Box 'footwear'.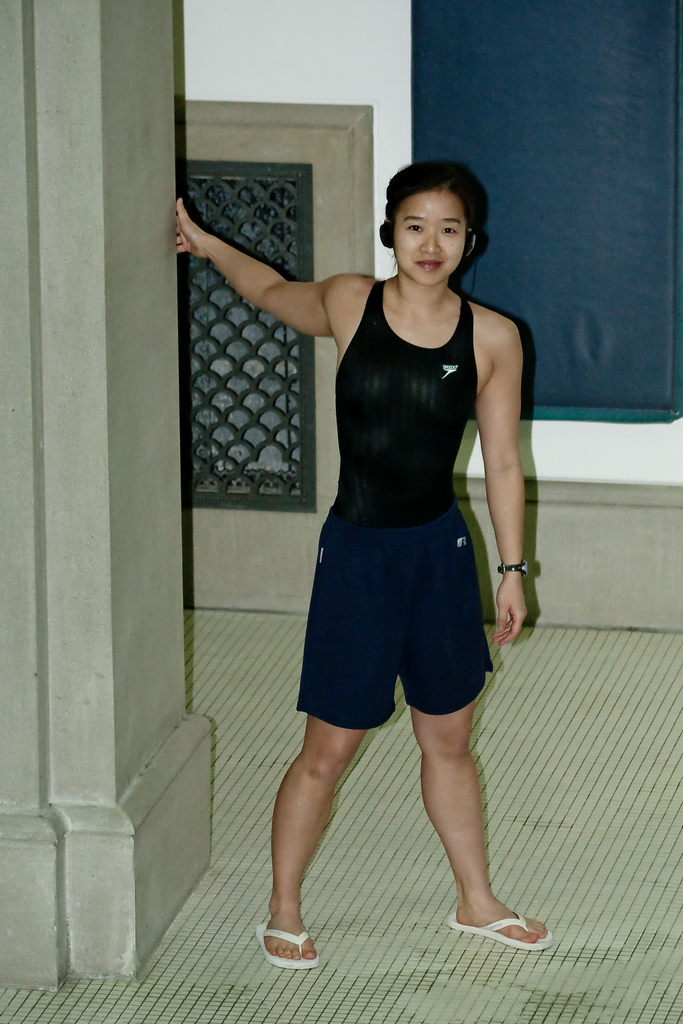
255,924,322,968.
